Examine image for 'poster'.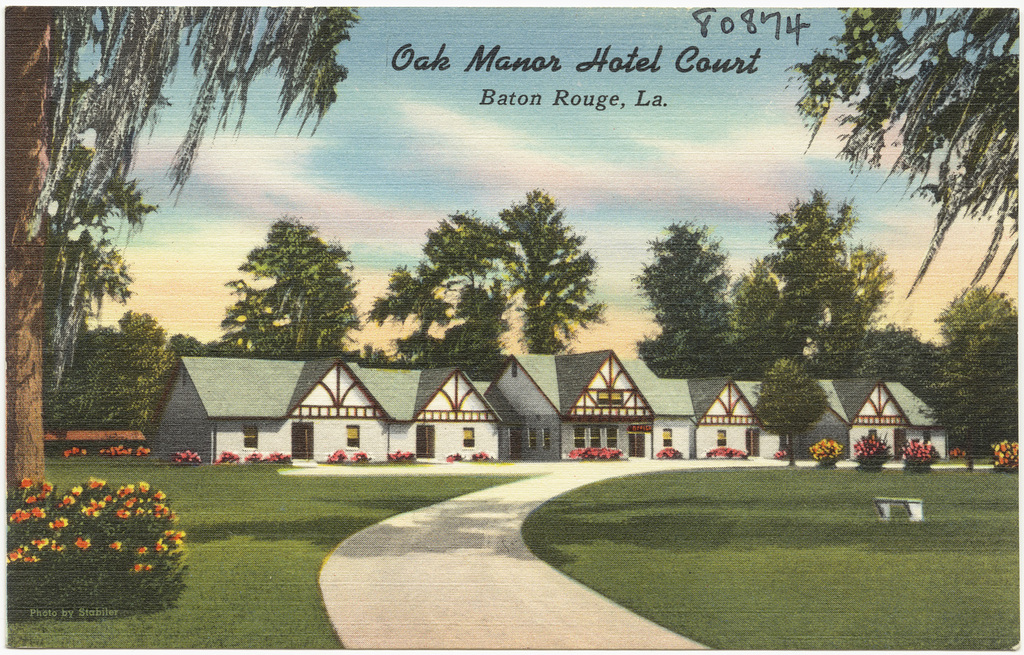
Examination result: [x1=0, y1=4, x2=1023, y2=654].
